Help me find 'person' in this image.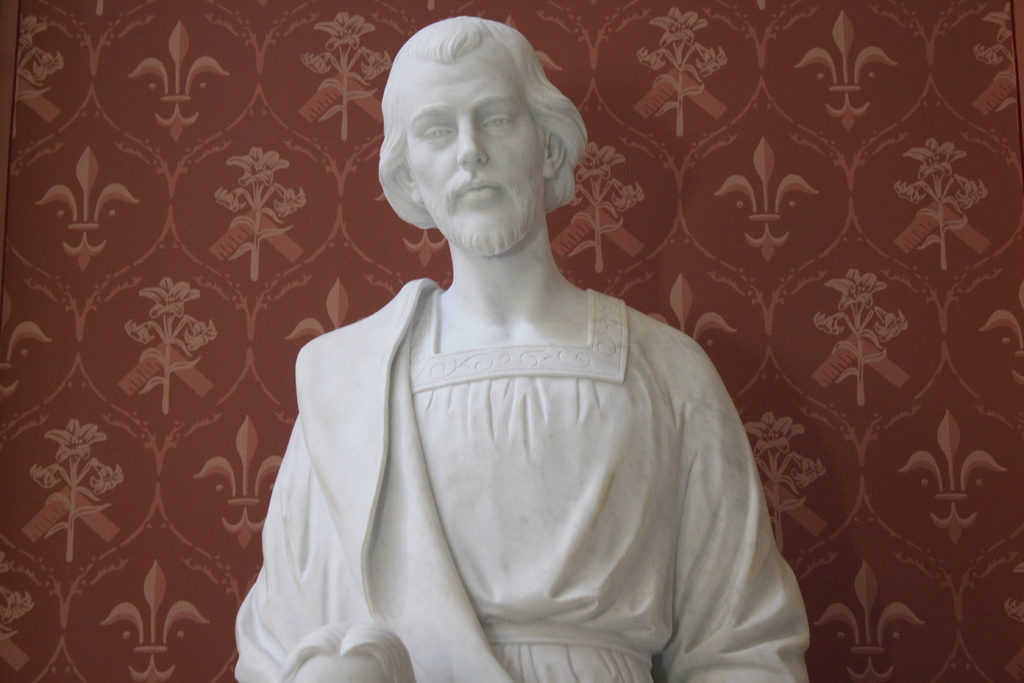
Found it: 207 40 804 679.
